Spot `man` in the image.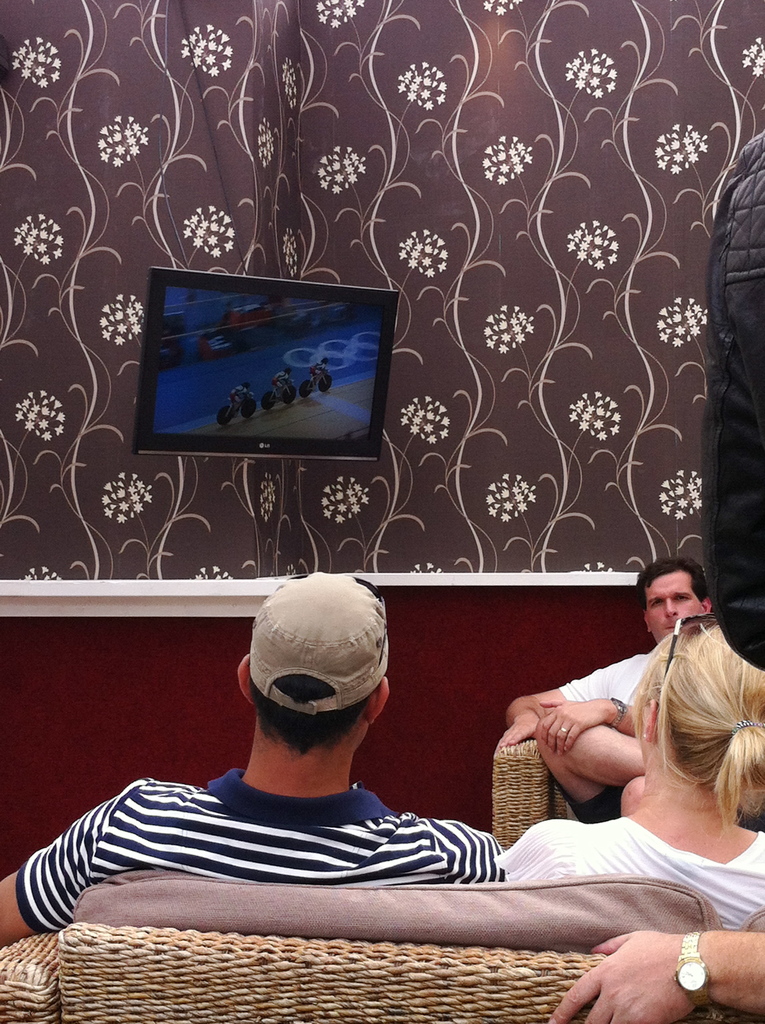
`man` found at pyautogui.locateOnScreen(536, 925, 764, 1023).
